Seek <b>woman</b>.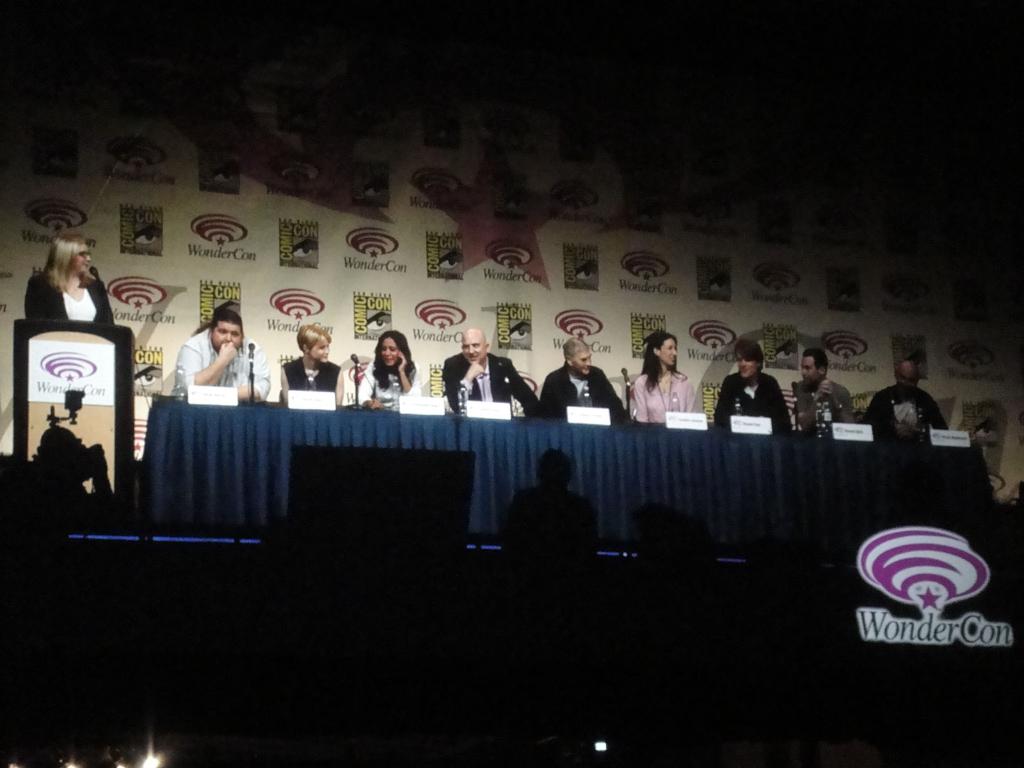
361,329,420,407.
